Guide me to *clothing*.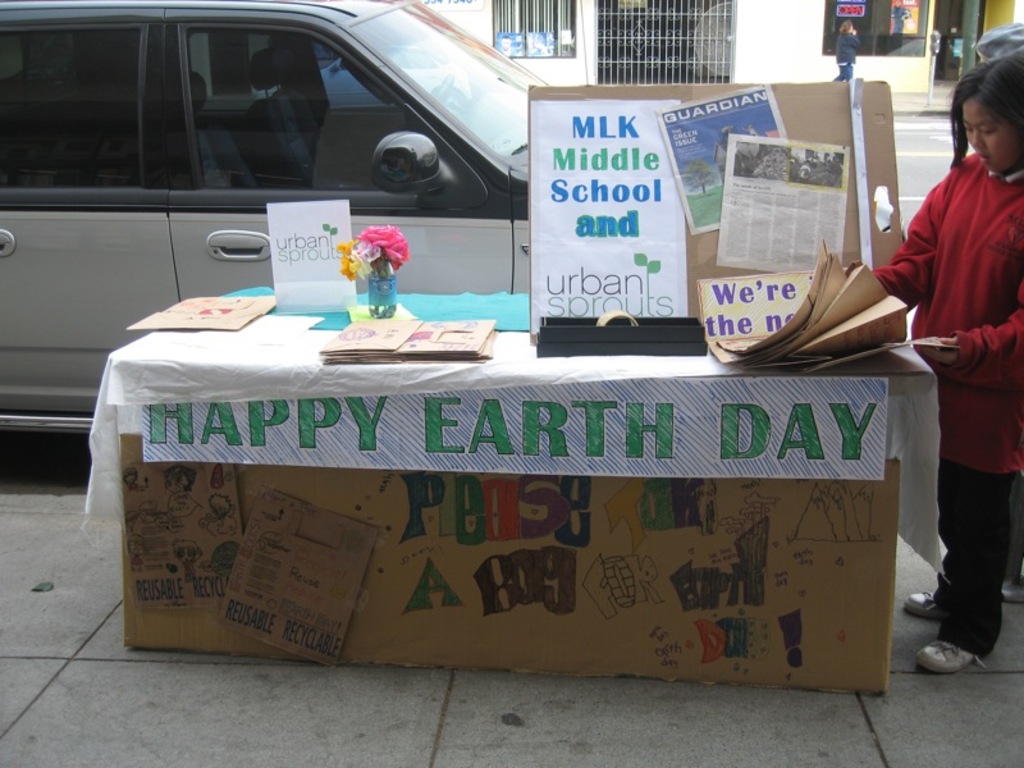
Guidance: detection(835, 35, 859, 88).
